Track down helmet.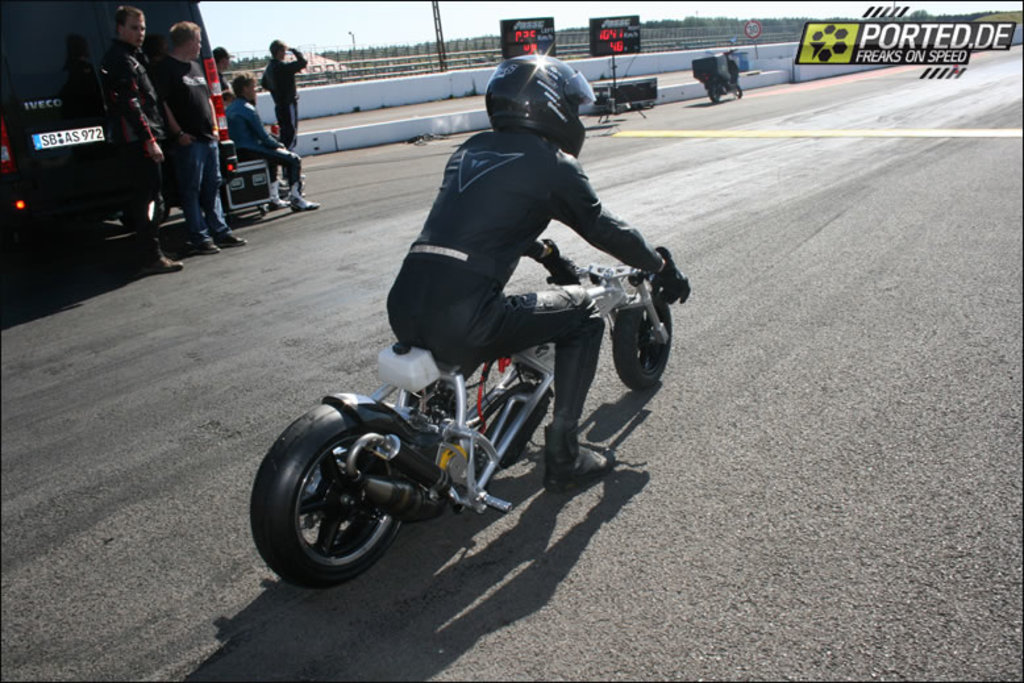
Tracked to l=491, t=54, r=603, b=157.
